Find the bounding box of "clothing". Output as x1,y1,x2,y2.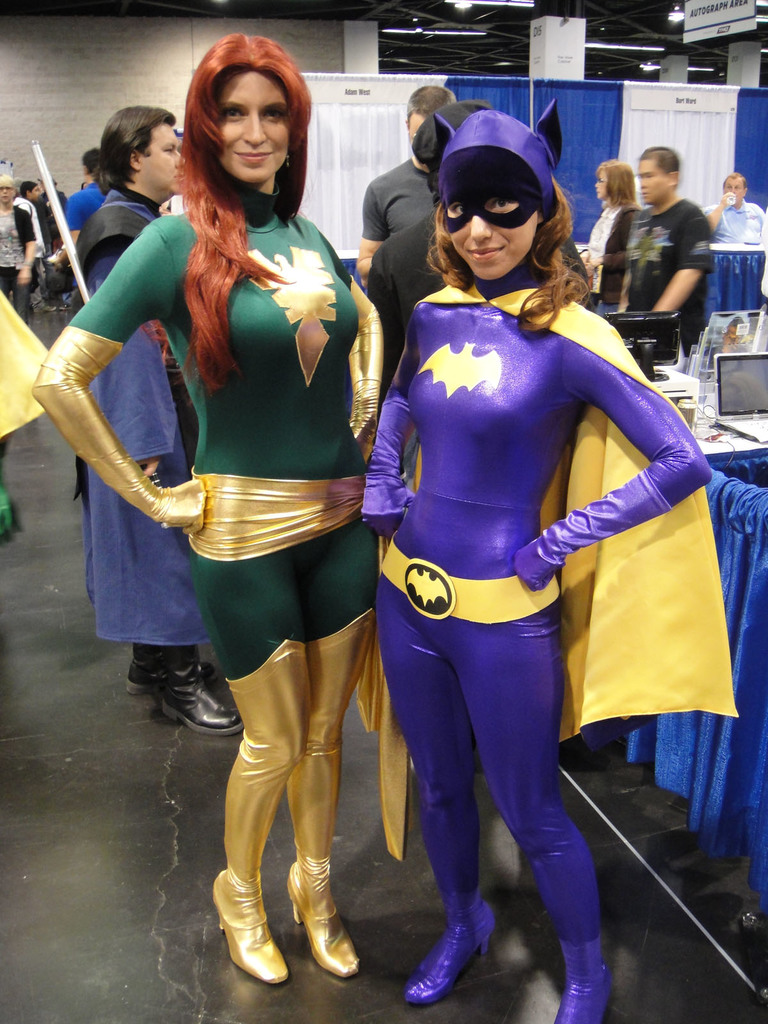
74,184,198,649.
